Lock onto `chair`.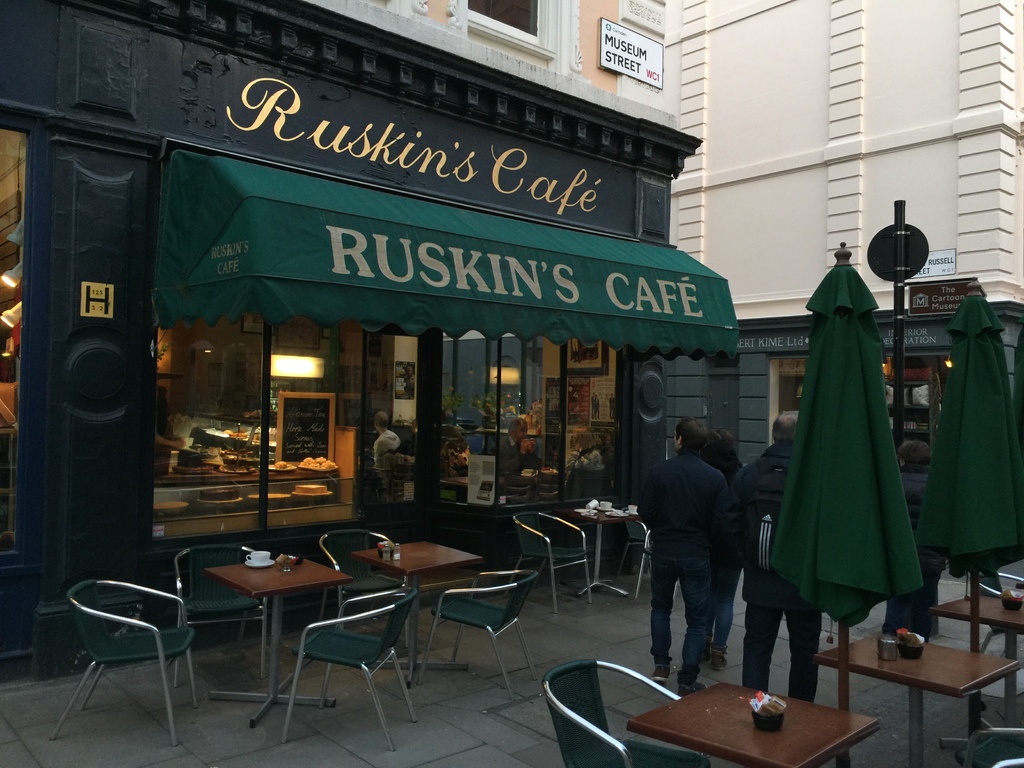
Locked: BBox(373, 460, 417, 502).
